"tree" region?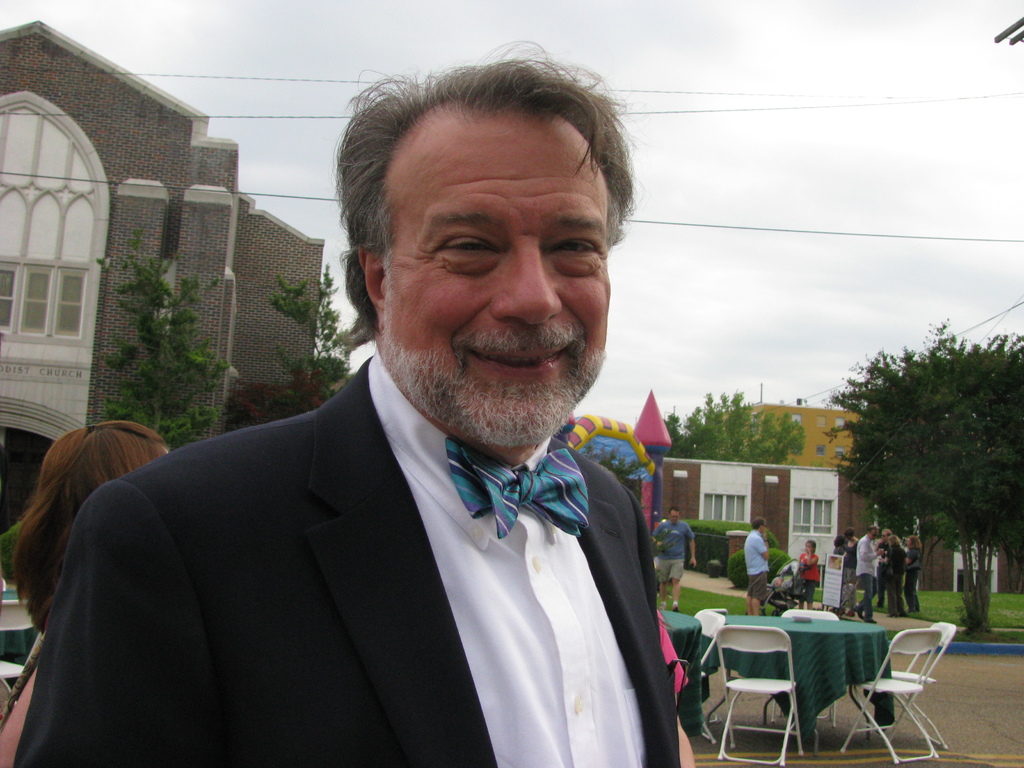
(x1=98, y1=229, x2=229, y2=451)
